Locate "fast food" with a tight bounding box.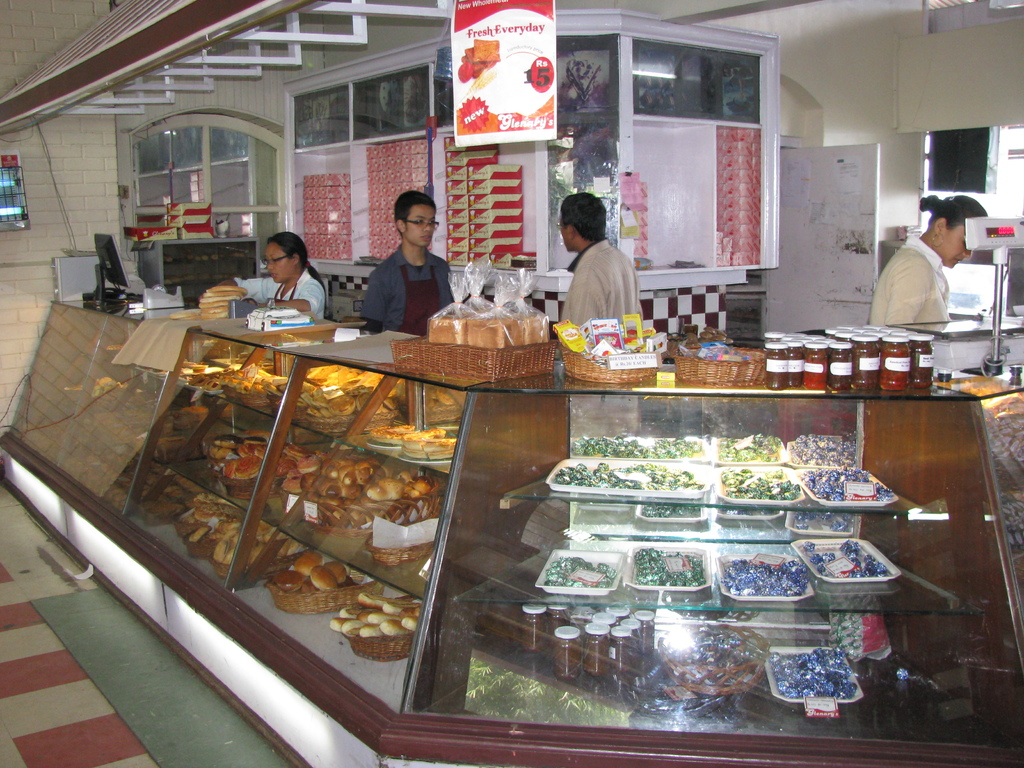
x1=196, y1=284, x2=257, y2=319.
